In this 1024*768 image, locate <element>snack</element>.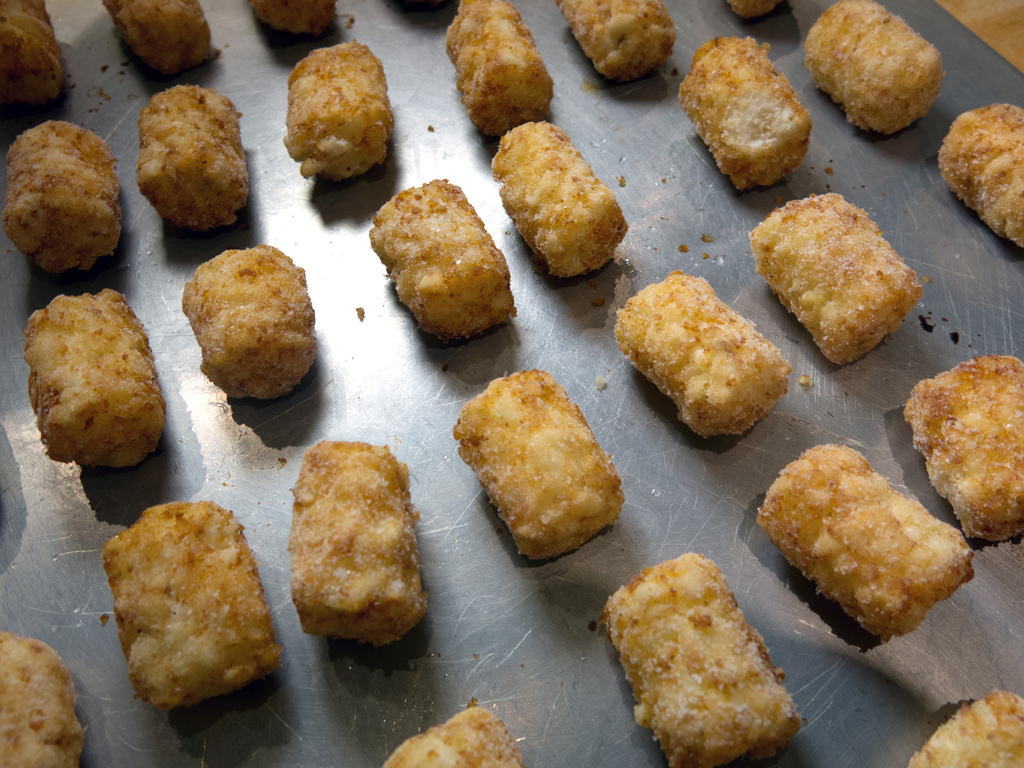
Bounding box: BBox(283, 43, 389, 180).
